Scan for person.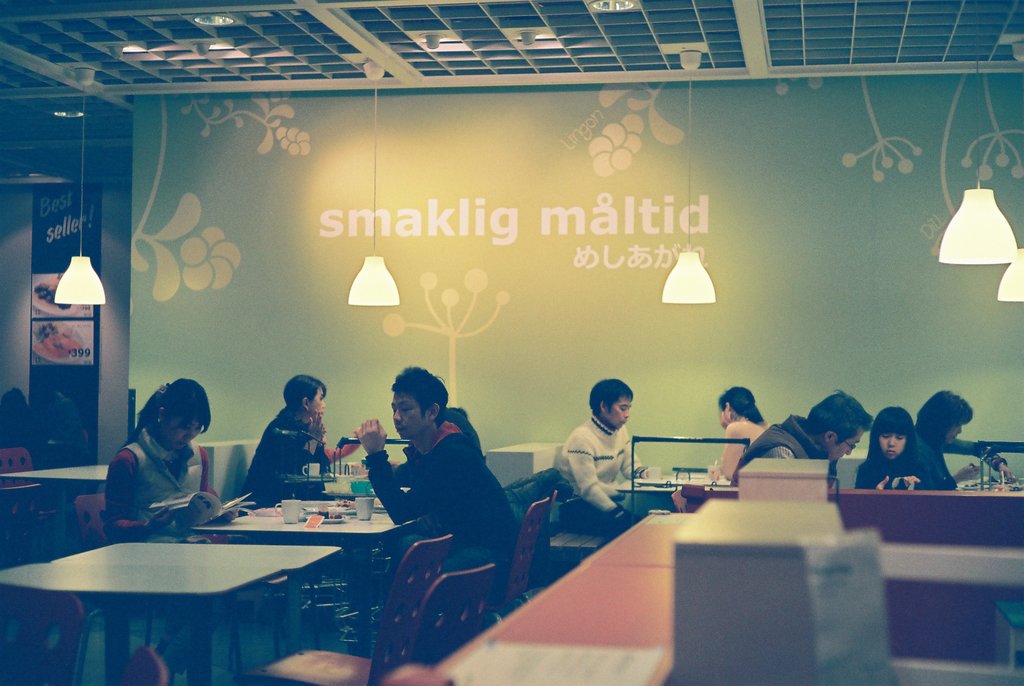
Scan result: l=840, t=407, r=945, b=494.
